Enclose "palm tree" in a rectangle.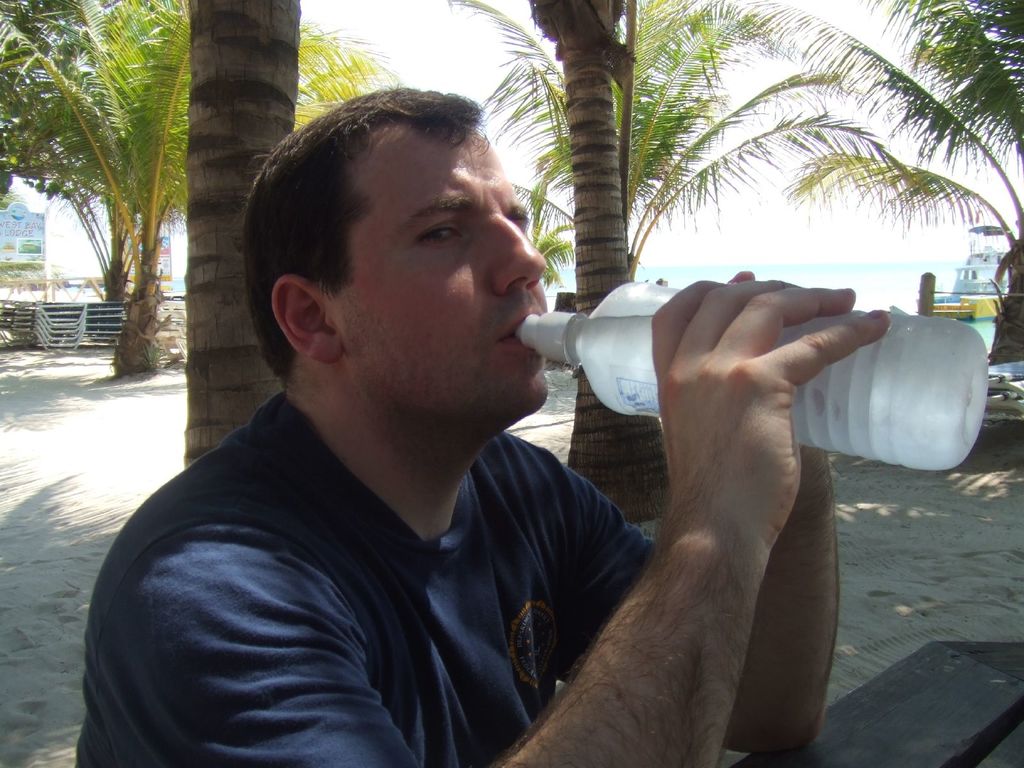
[497,1,729,280].
